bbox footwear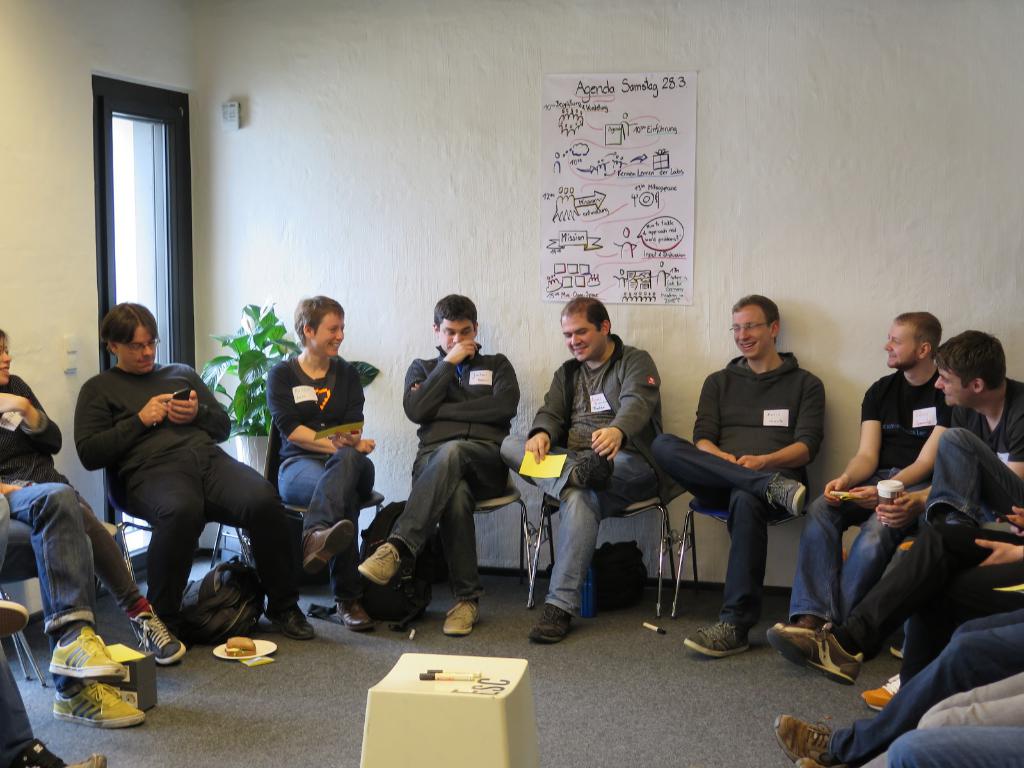
pyautogui.locateOnScreen(687, 620, 749, 655)
